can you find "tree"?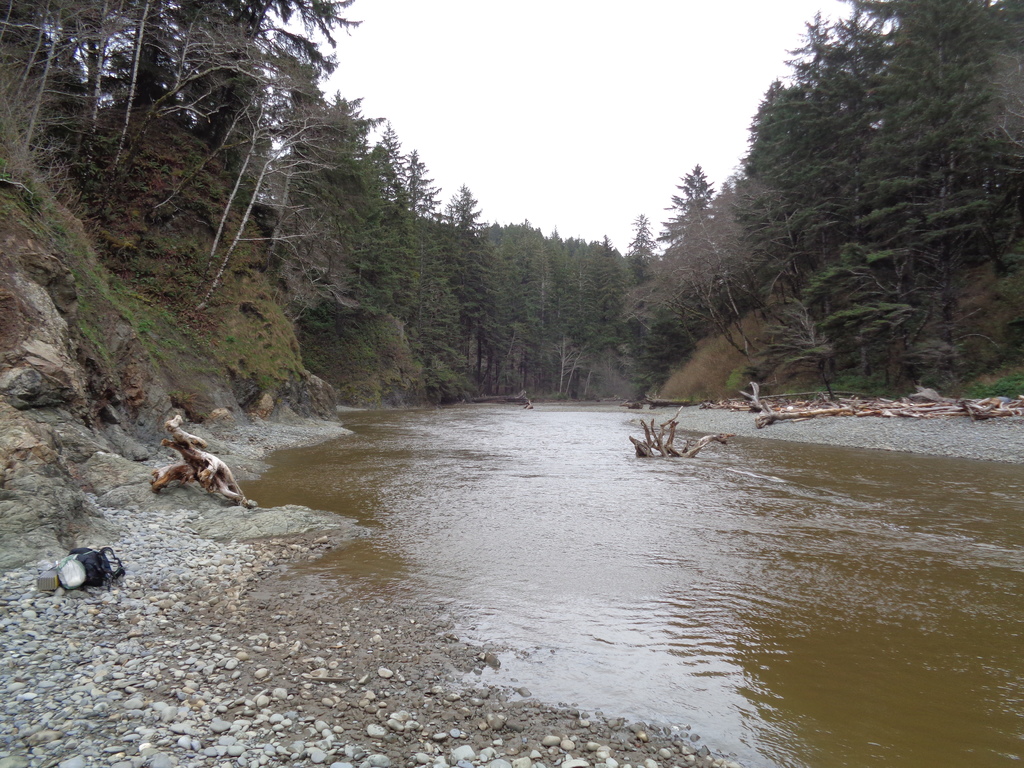
Yes, bounding box: [left=498, top=219, right=554, bottom=393].
